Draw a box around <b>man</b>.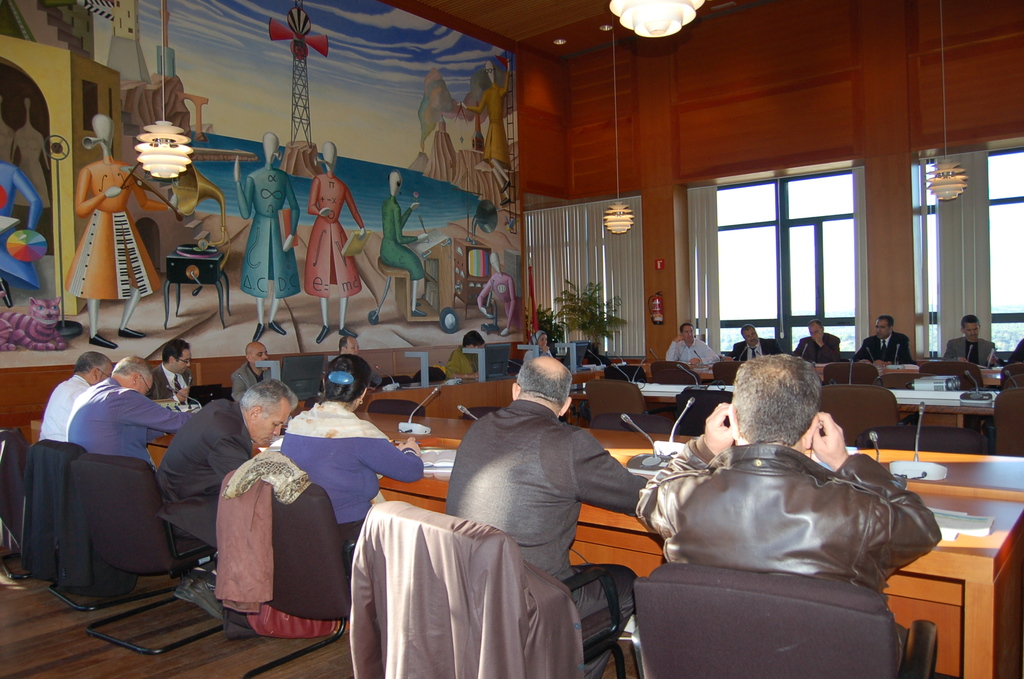
862, 316, 910, 361.
